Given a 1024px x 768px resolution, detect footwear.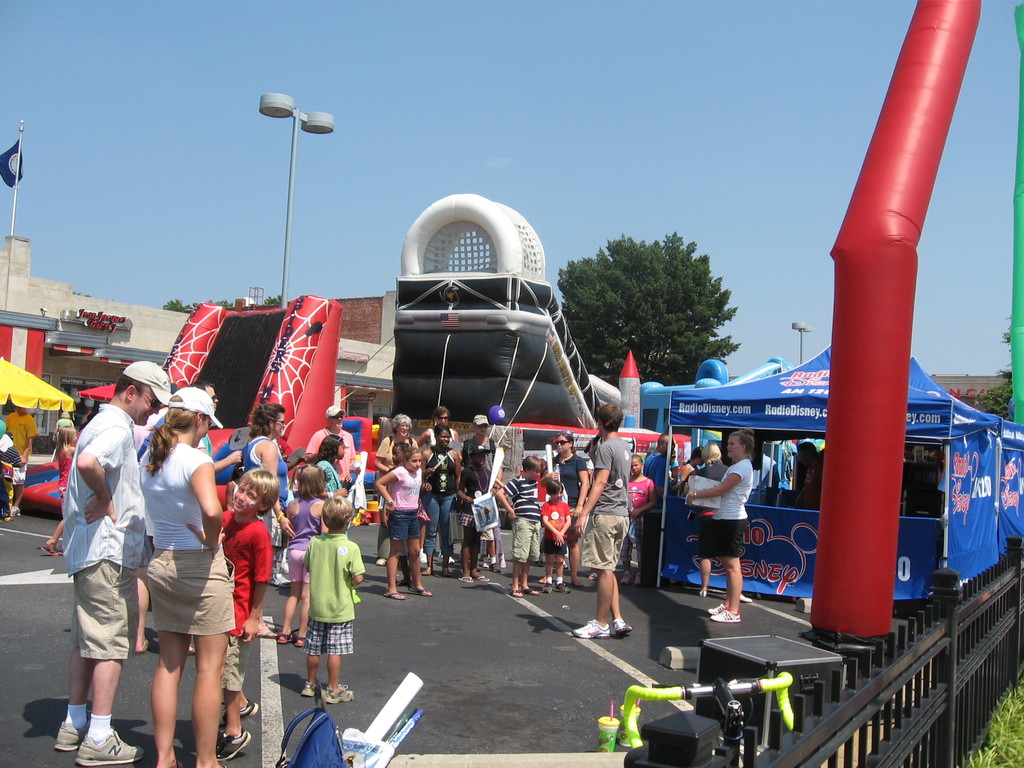
bbox=(613, 618, 636, 634).
